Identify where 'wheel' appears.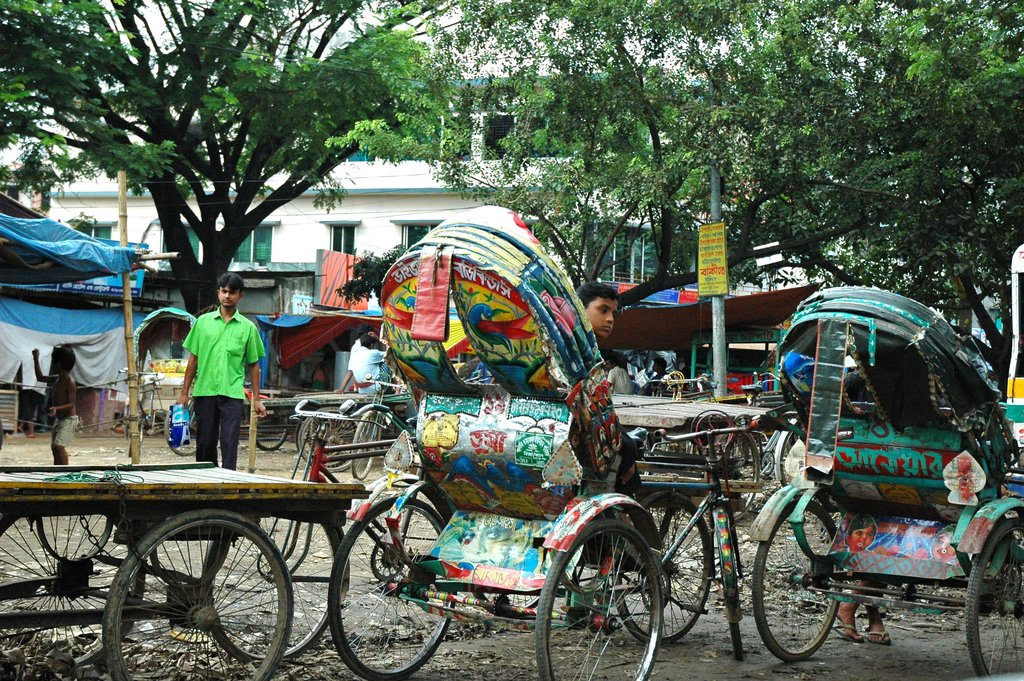
Appears at box=[728, 619, 745, 659].
